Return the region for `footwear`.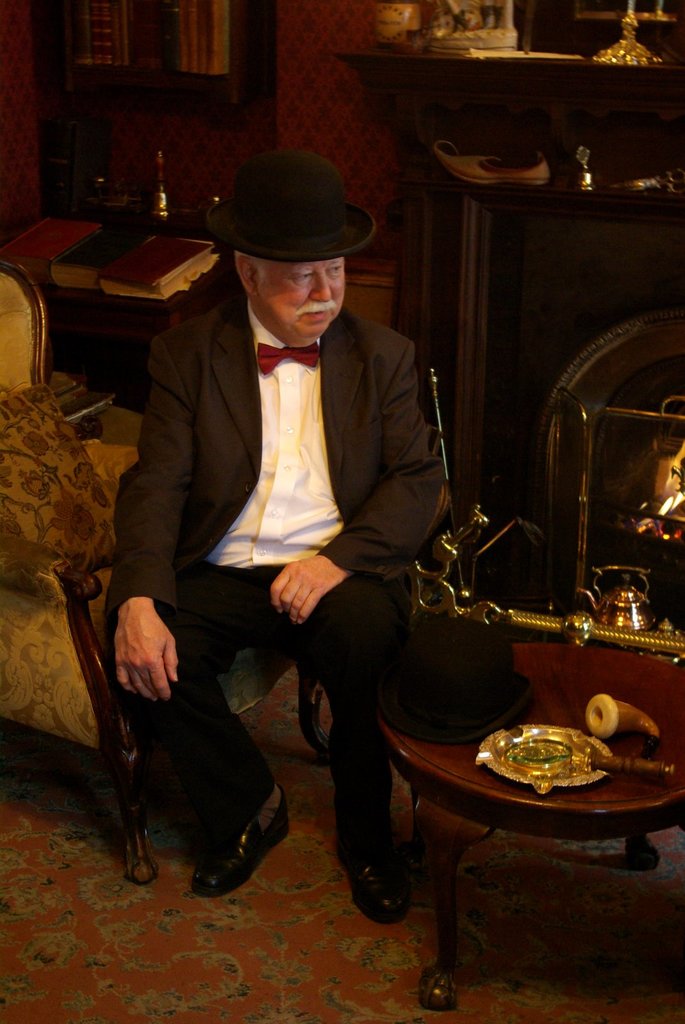
189, 783, 294, 895.
